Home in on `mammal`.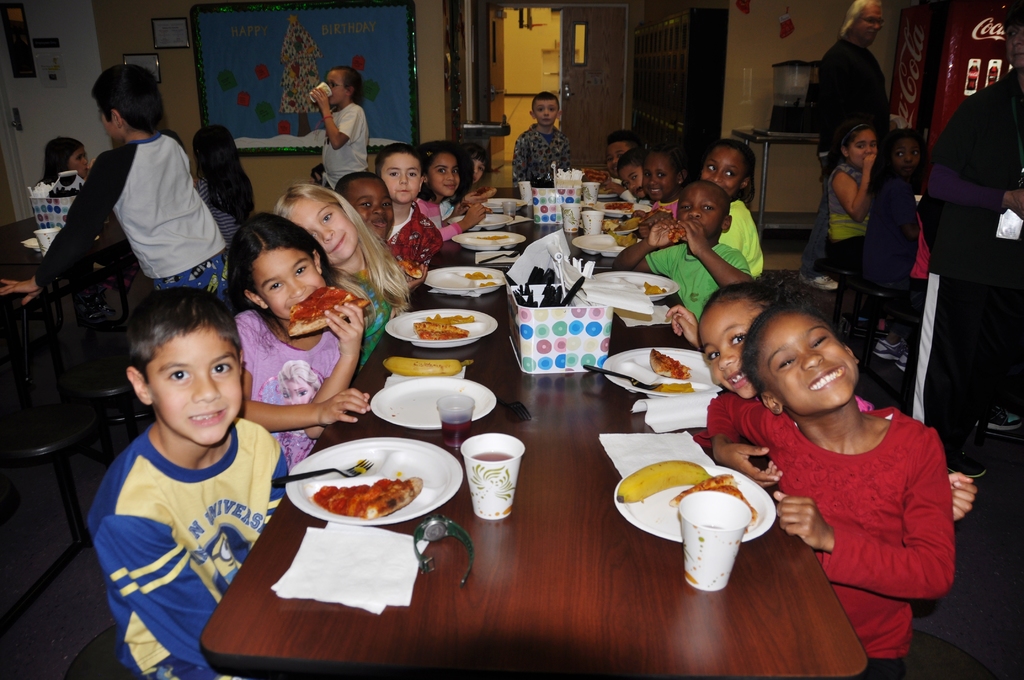
Homed in at left=511, top=92, right=570, bottom=186.
